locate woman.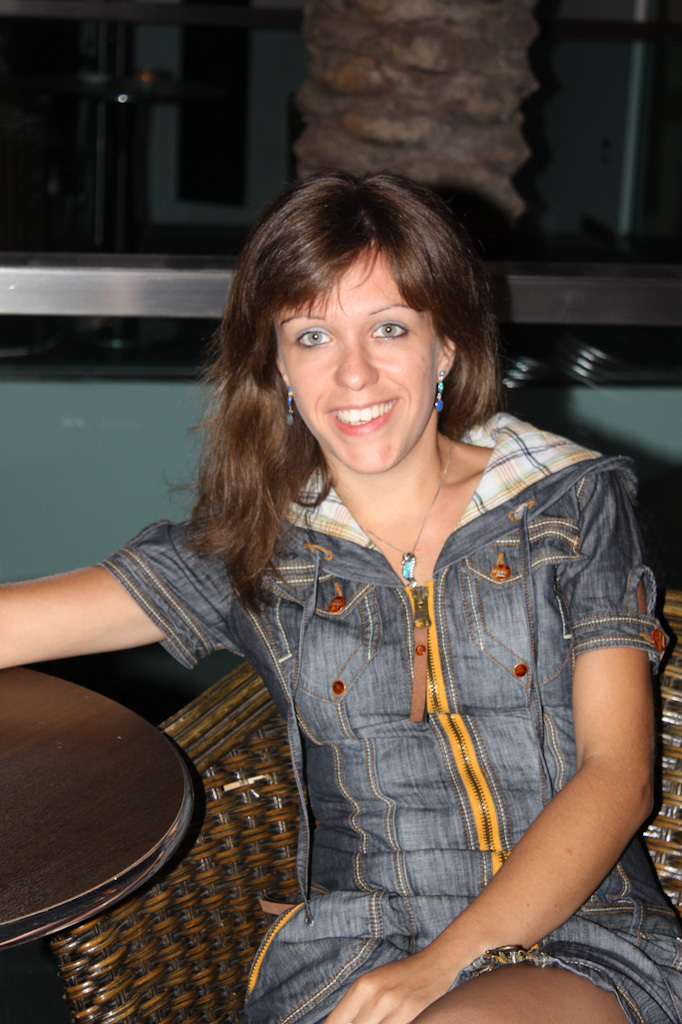
Bounding box: 0, 170, 681, 1023.
